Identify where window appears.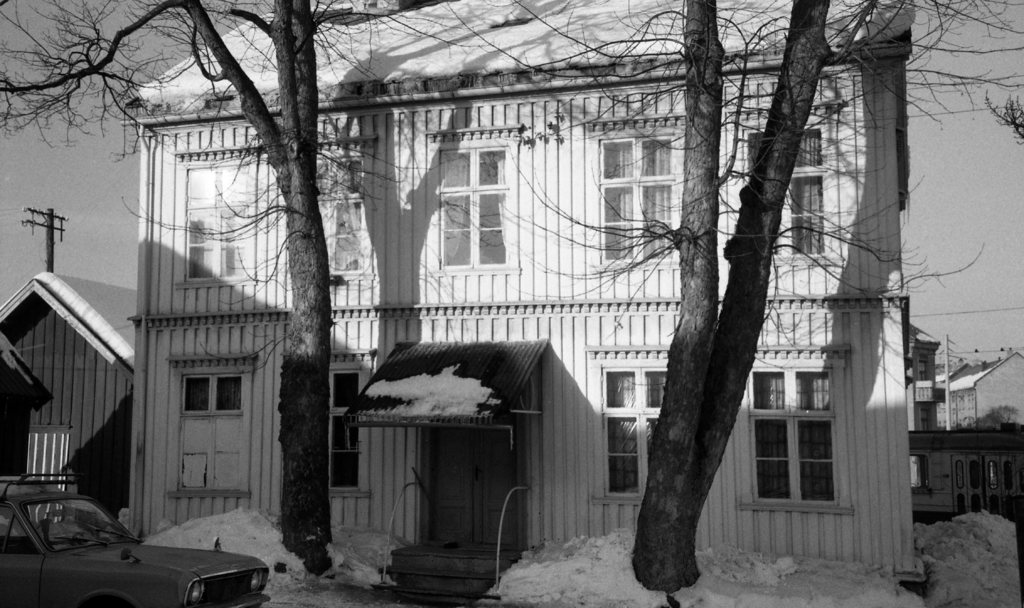
Appears at rect(313, 137, 380, 292).
